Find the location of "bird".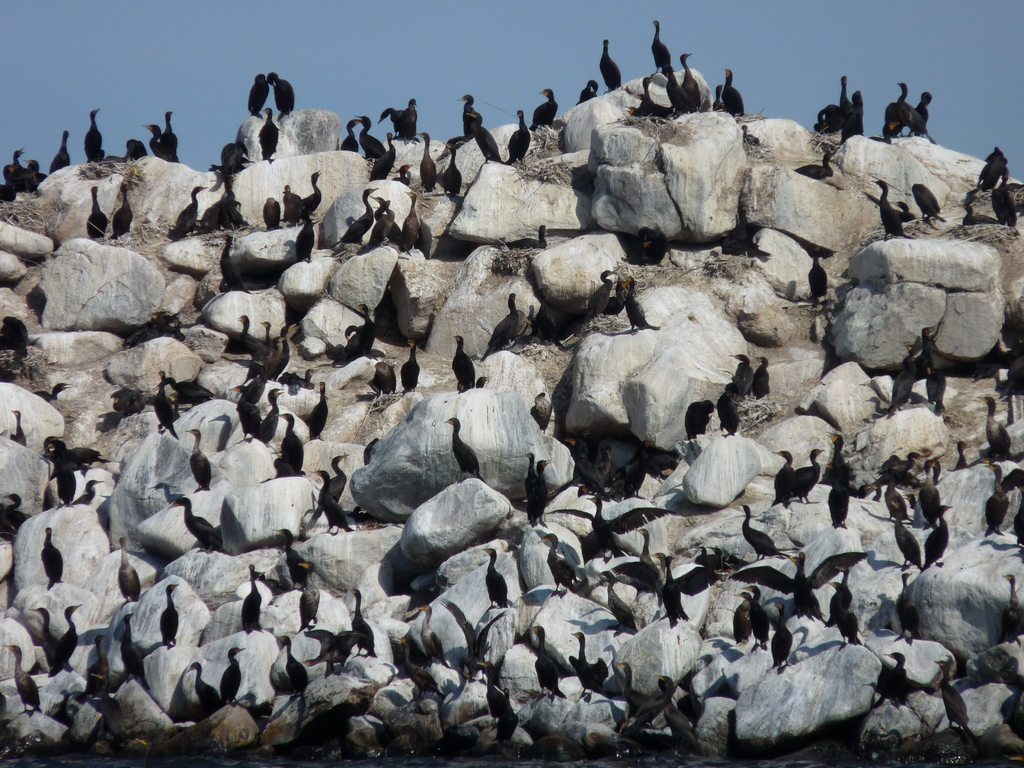
Location: bbox=[334, 184, 440, 257].
